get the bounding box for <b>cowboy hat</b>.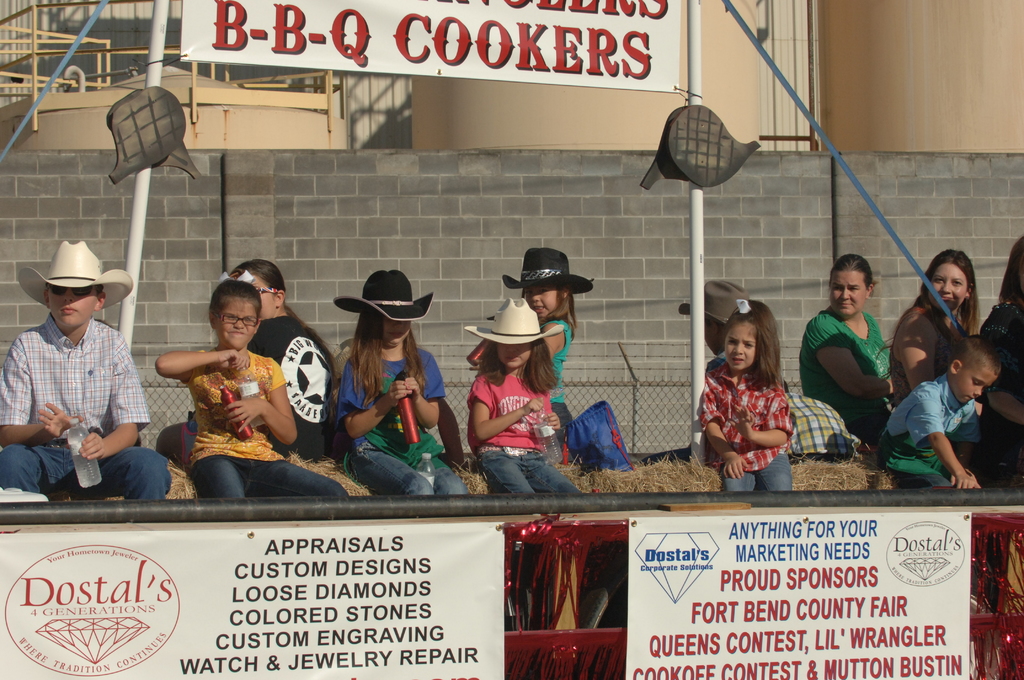
501 243 591 300.
